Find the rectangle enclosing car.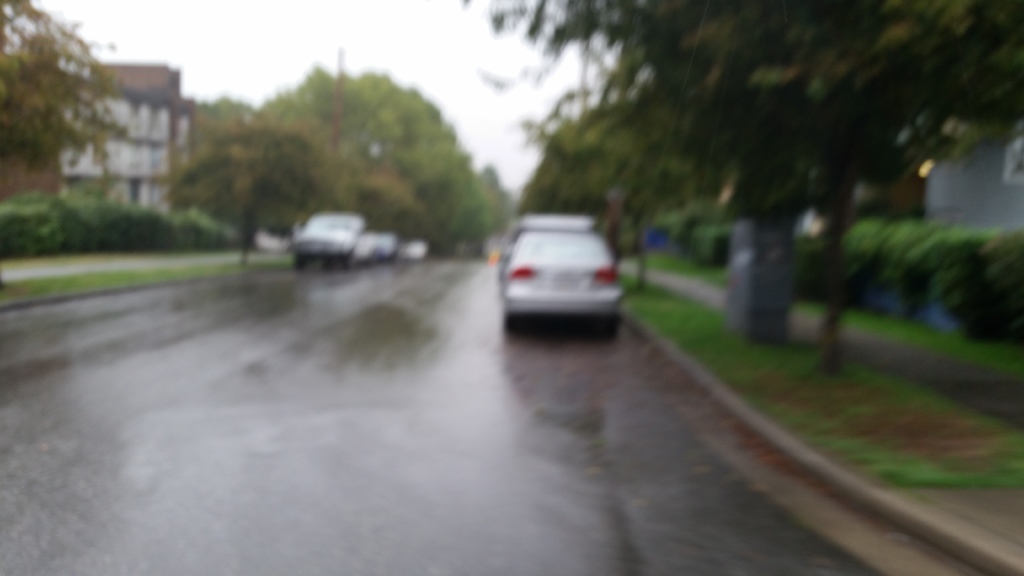
left=504, top=229, right=625, bottom=318.
